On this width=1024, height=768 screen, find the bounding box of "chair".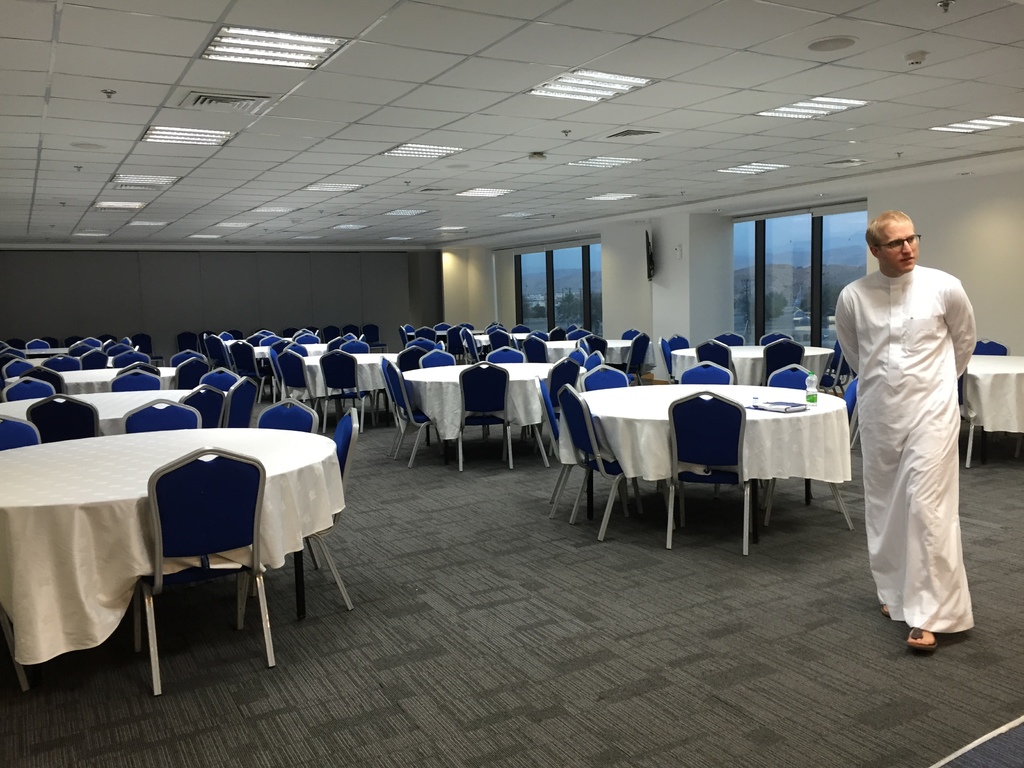
Bounding box: (x1=715, y1=329, x2=746, y2=346).
